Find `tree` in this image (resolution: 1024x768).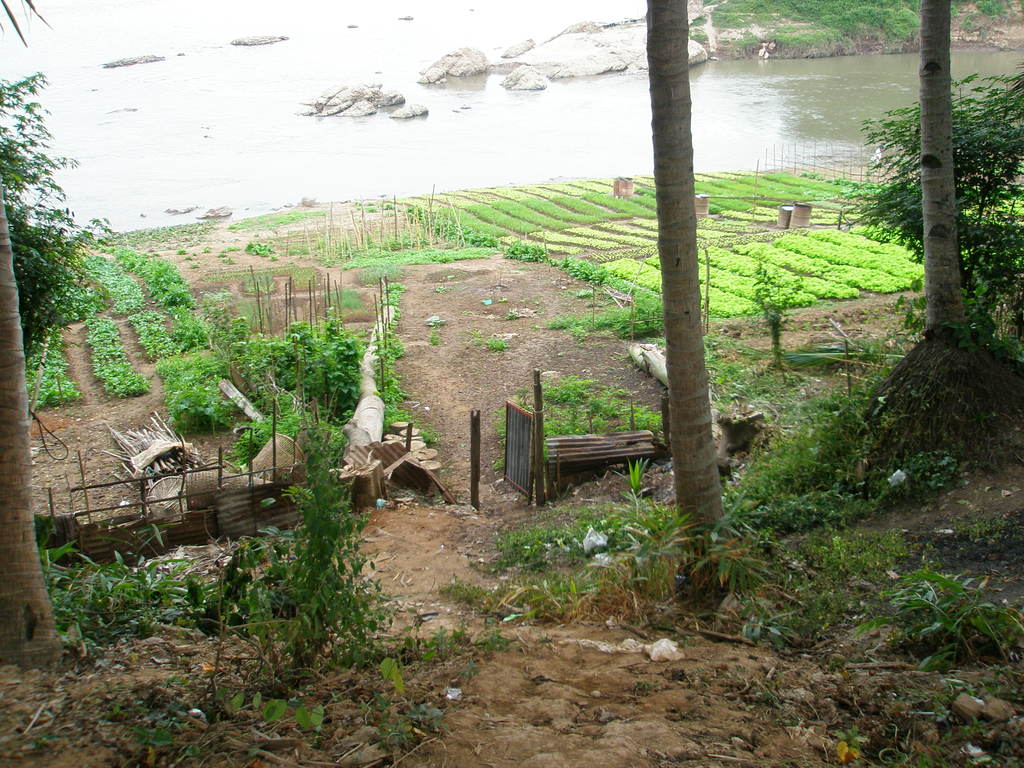
x1=0, y1=196, x2=67, y2=666.
